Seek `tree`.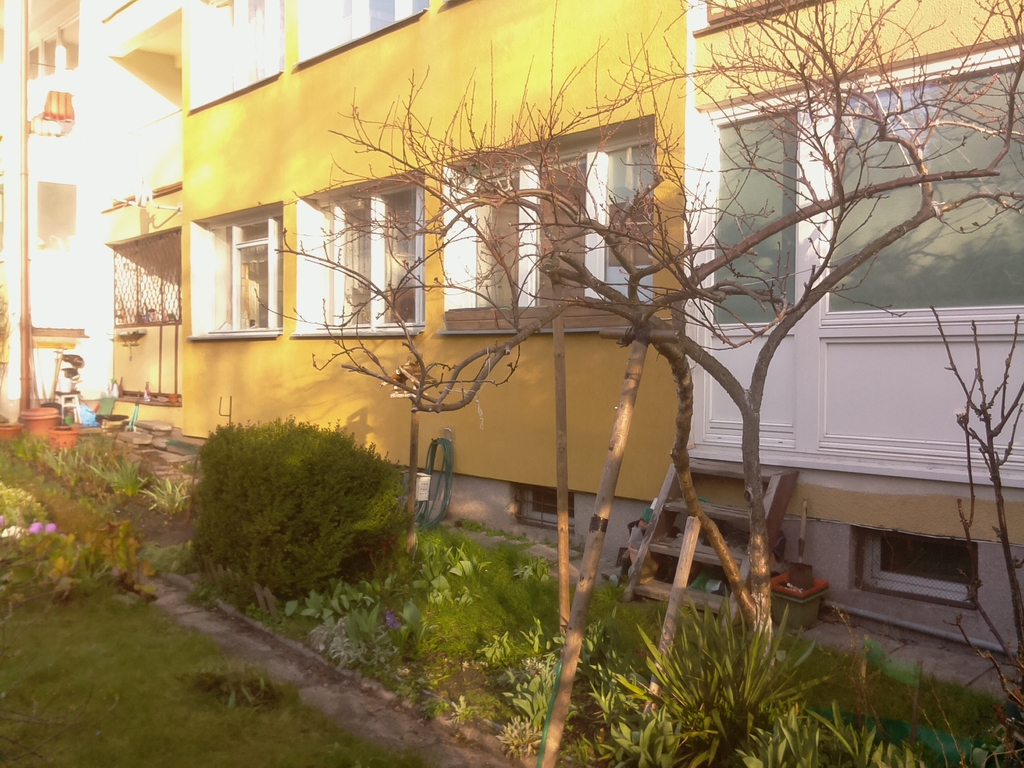
(left=247, top=0, right=1023, bottom=692).
